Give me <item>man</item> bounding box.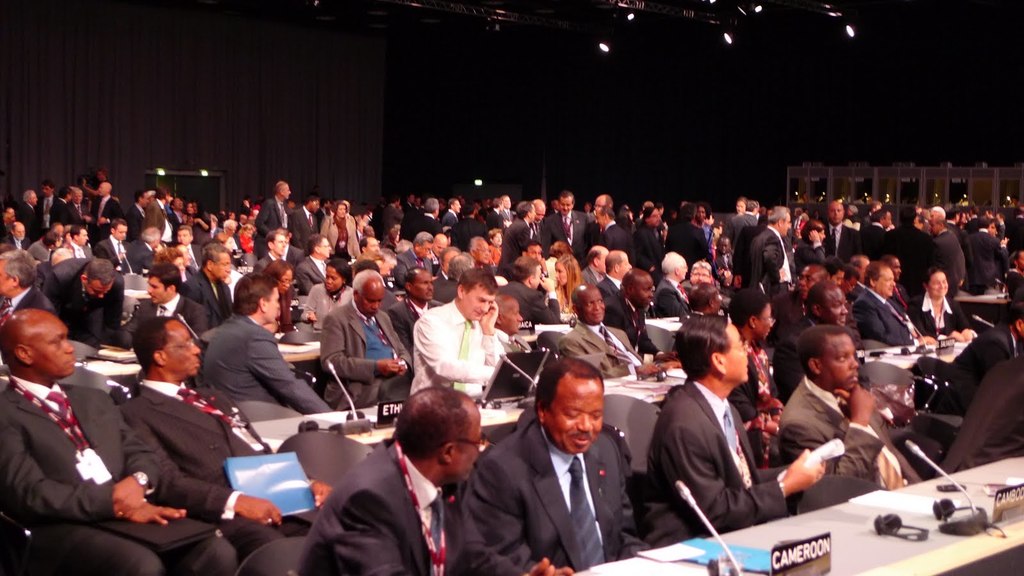
[452,359,659,572].
